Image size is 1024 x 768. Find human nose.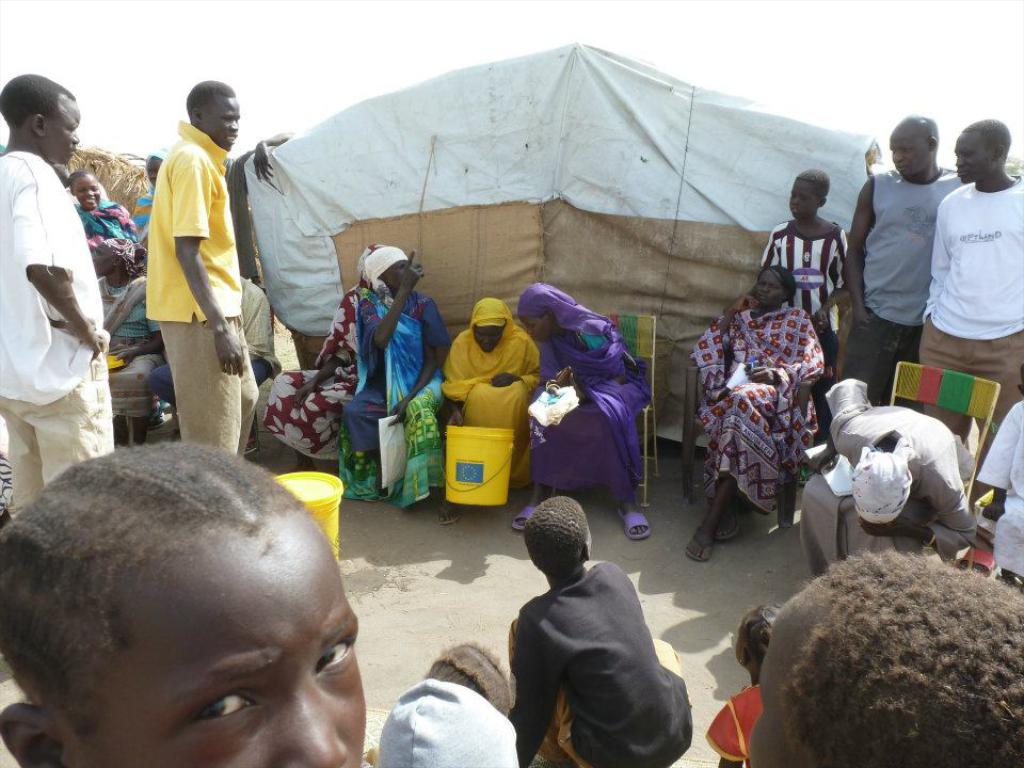
x1=893 y1=151 x2=906 y2=163.
